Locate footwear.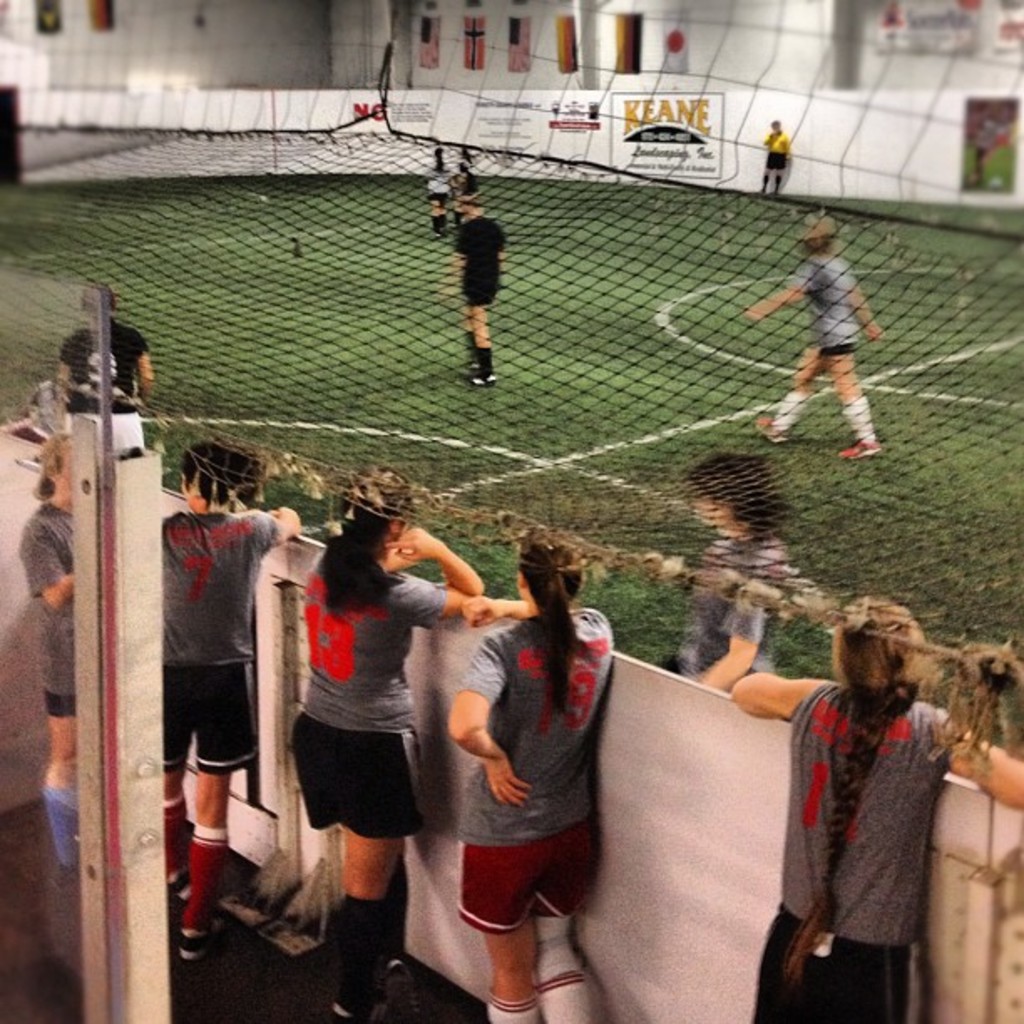
Bounding box: bbox=(381, 955, 415, 1022).
